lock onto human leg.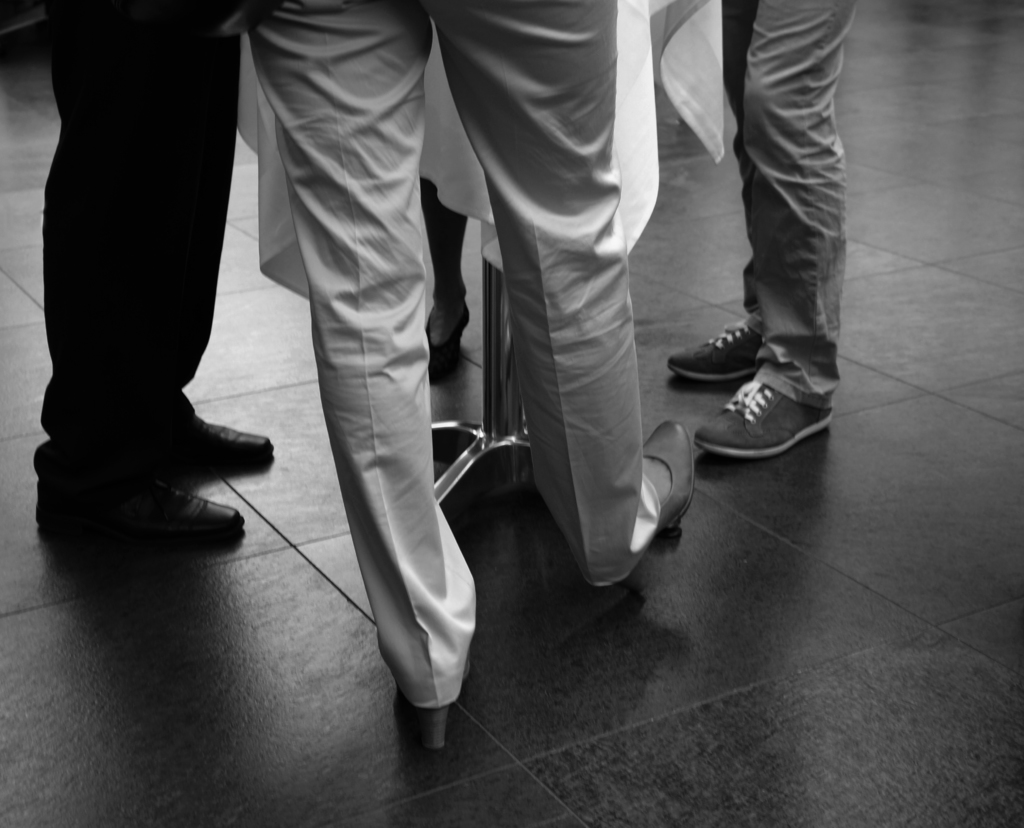
Locked: crop(428, 1, 696, 582).
